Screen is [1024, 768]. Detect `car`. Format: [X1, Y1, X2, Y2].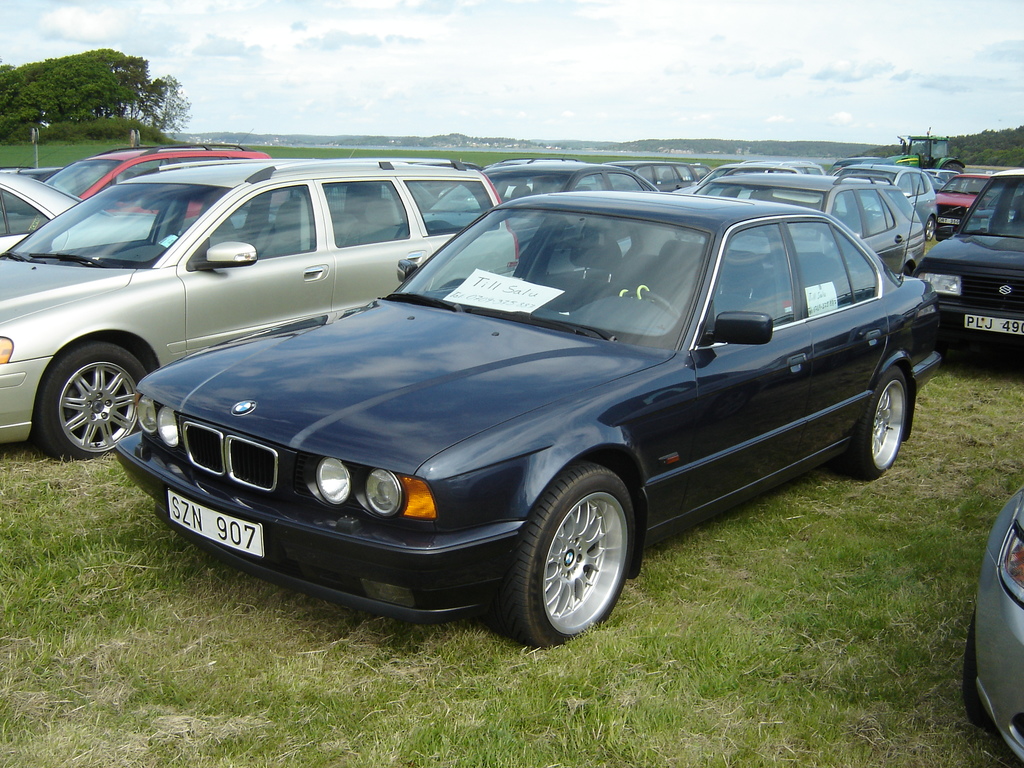
[960, 490, 1023, 767].
